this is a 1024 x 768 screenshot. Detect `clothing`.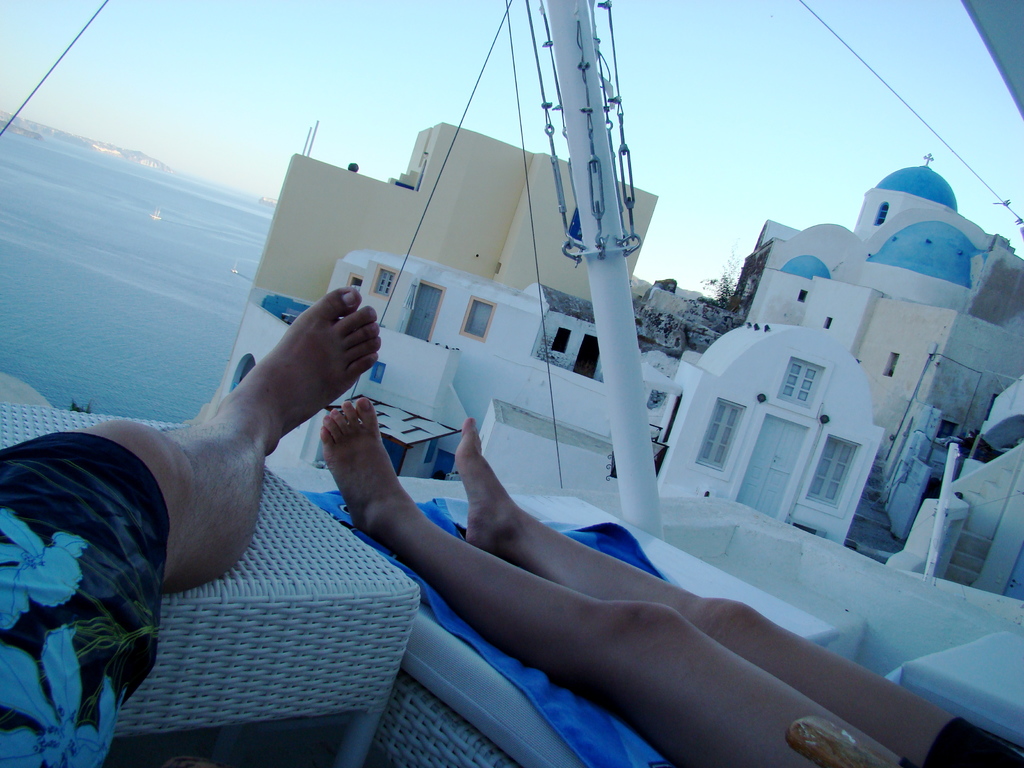
locate(902, 714, 1021, 767).
